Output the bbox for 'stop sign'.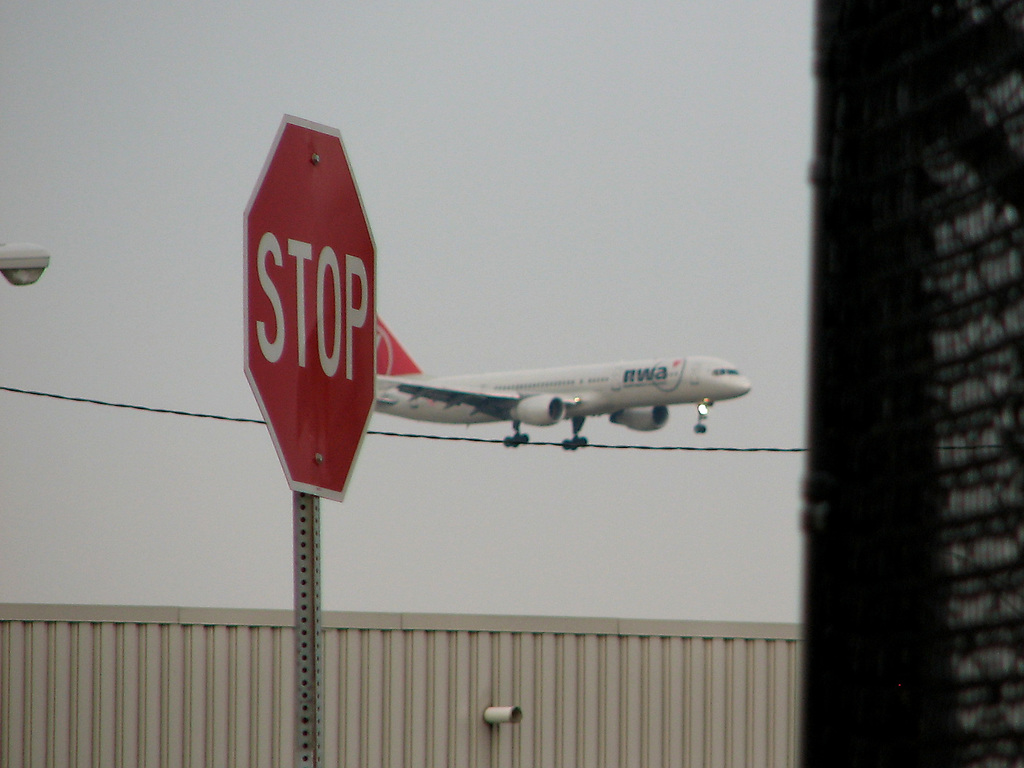
pyautogui.locateOnScreen(240, 114, 378, 505).
